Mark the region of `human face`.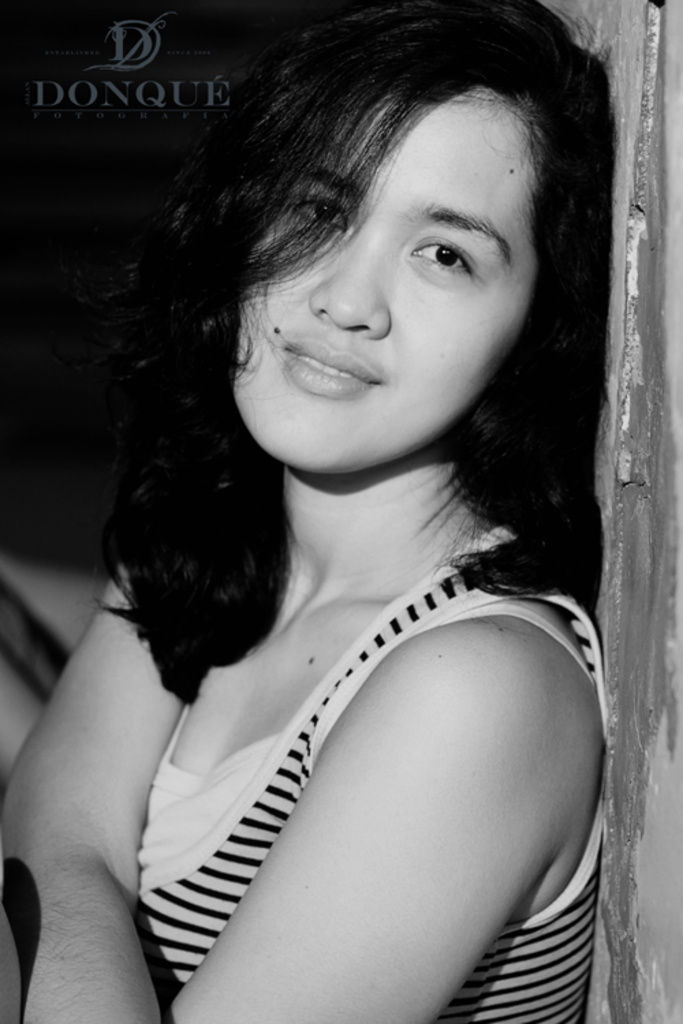
Region: <box>245,81,537,479</box>.
